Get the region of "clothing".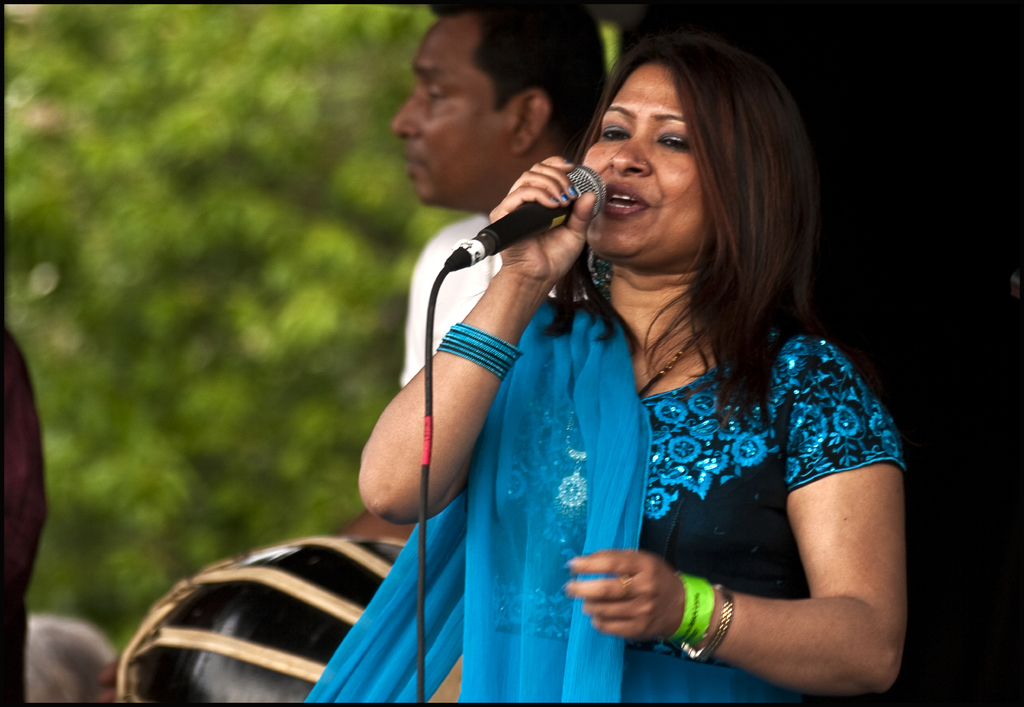
401 216 516 393.
